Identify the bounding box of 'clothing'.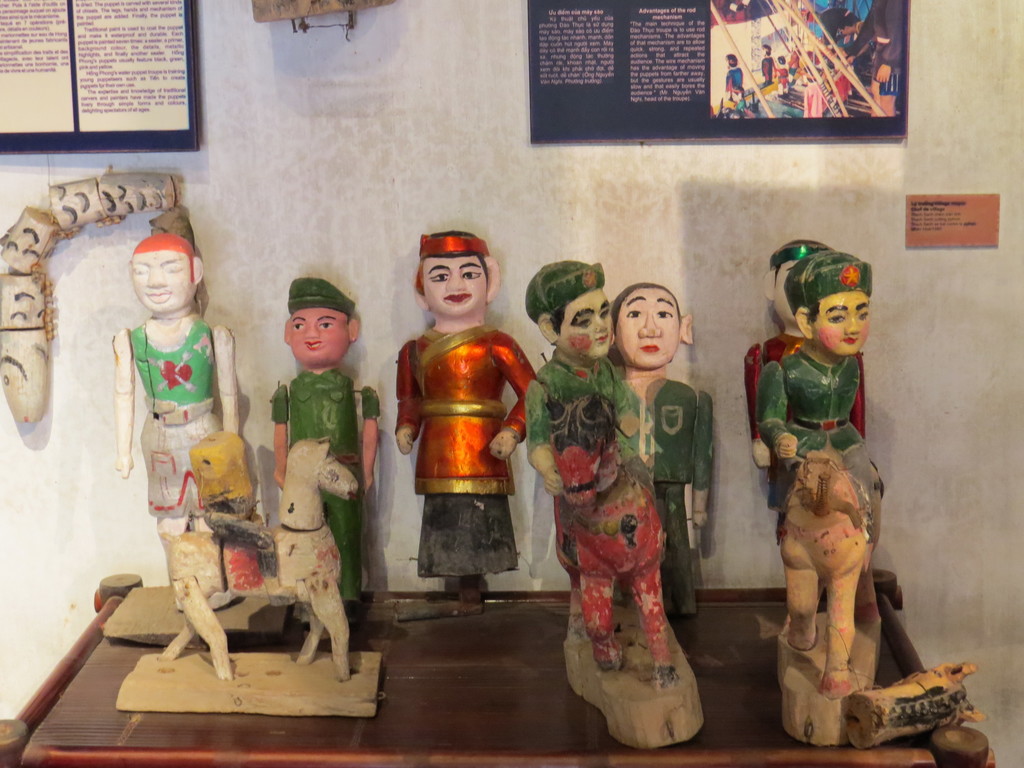
bbox(525, 351, 650, 494).
